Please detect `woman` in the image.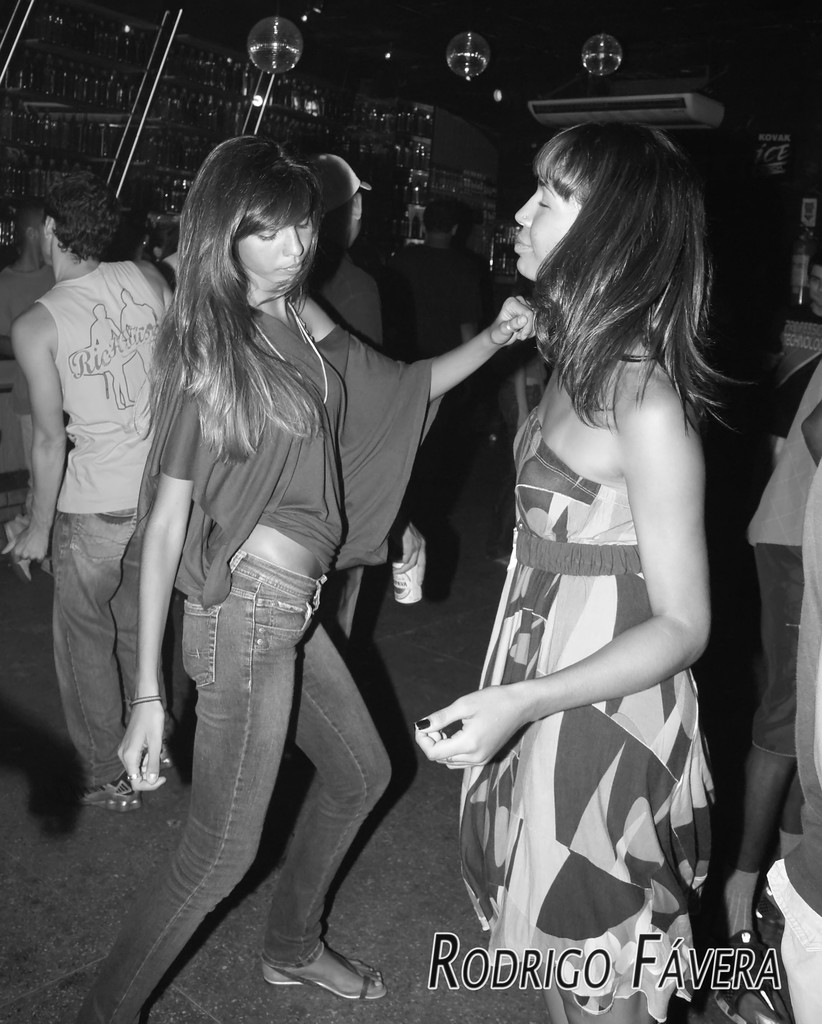
select_region(78, 134, 536, 1023).
